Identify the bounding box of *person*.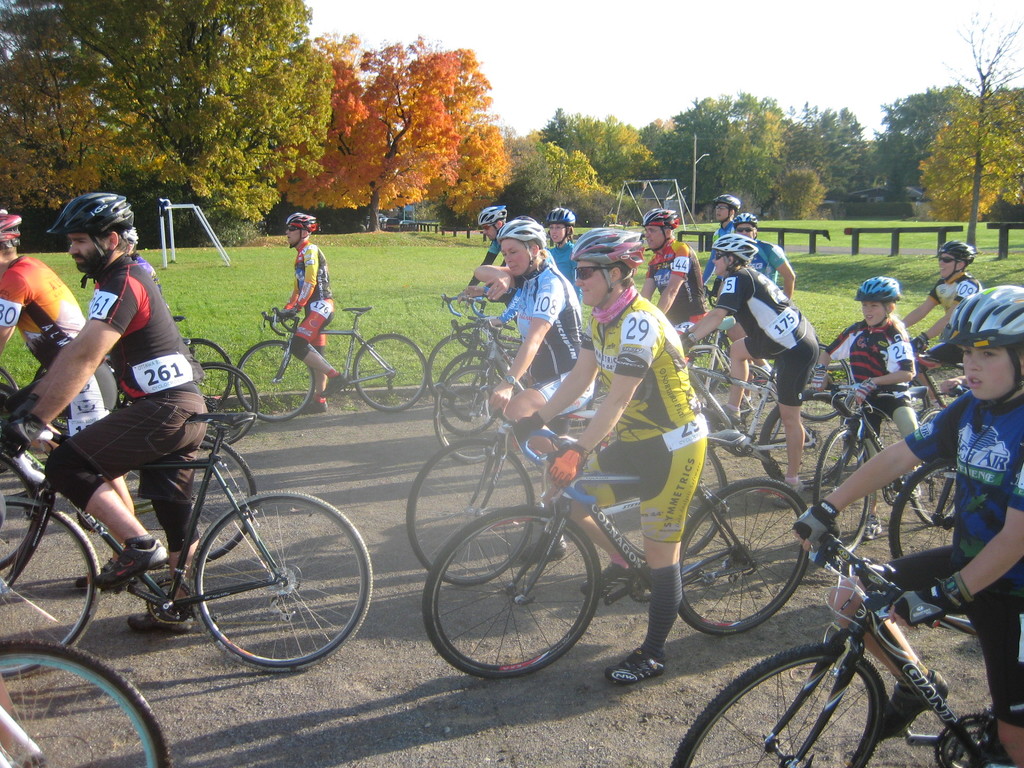
region(902, 241, 984, 409).
